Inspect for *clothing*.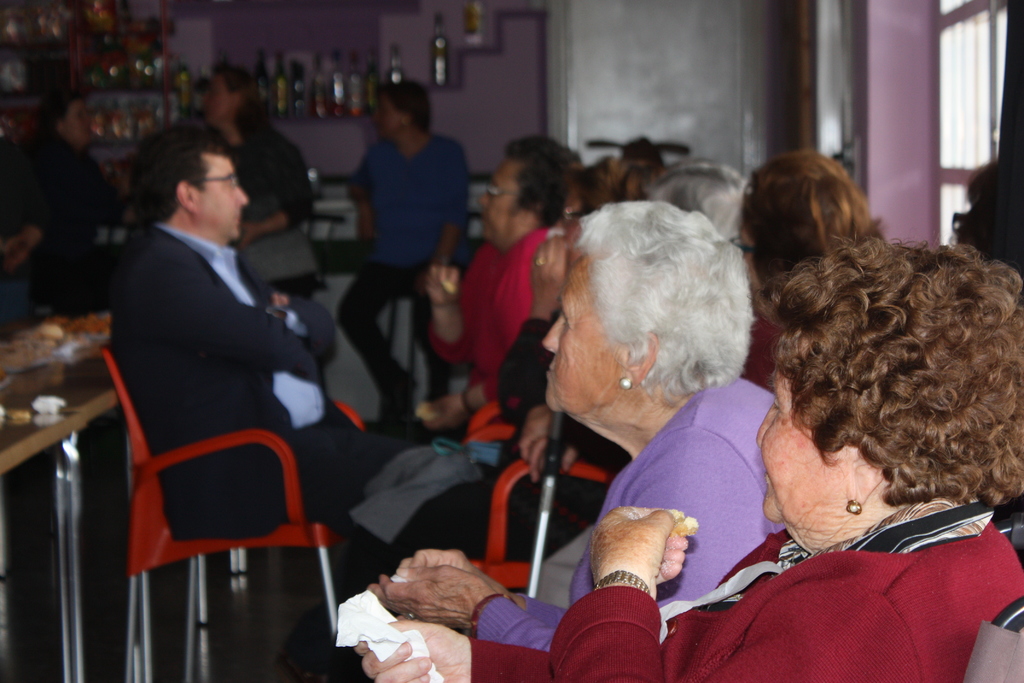
Inspection: <bbox>366, 309, 627, 584</bbox>.
